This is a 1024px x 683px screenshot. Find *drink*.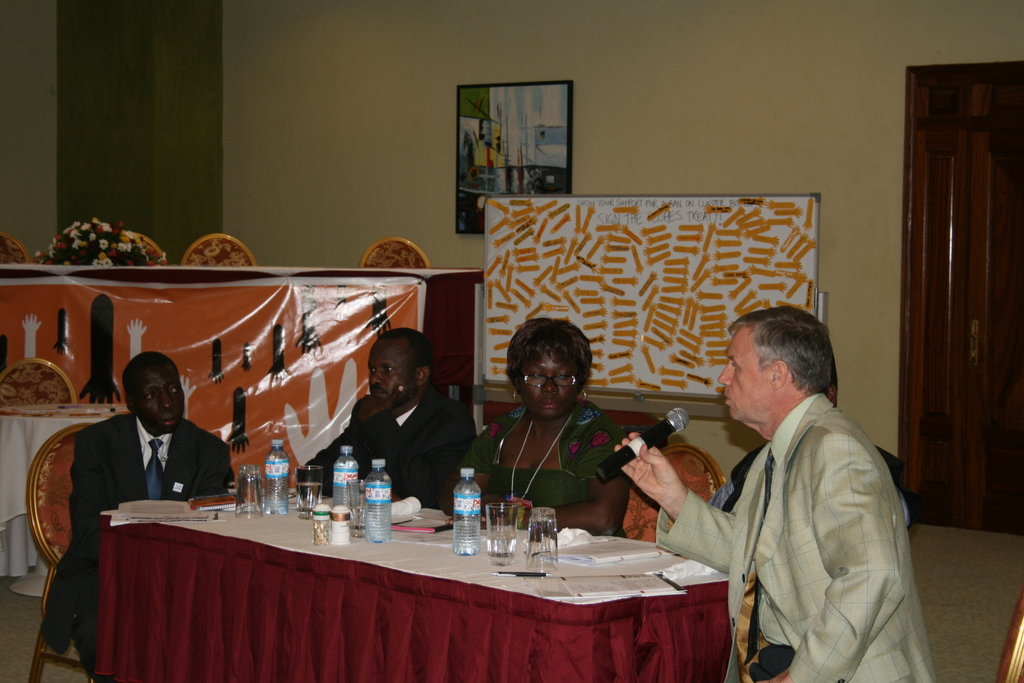
Bounding box: pyautogui.locateOnScreen(333, 444, 357, 508).
